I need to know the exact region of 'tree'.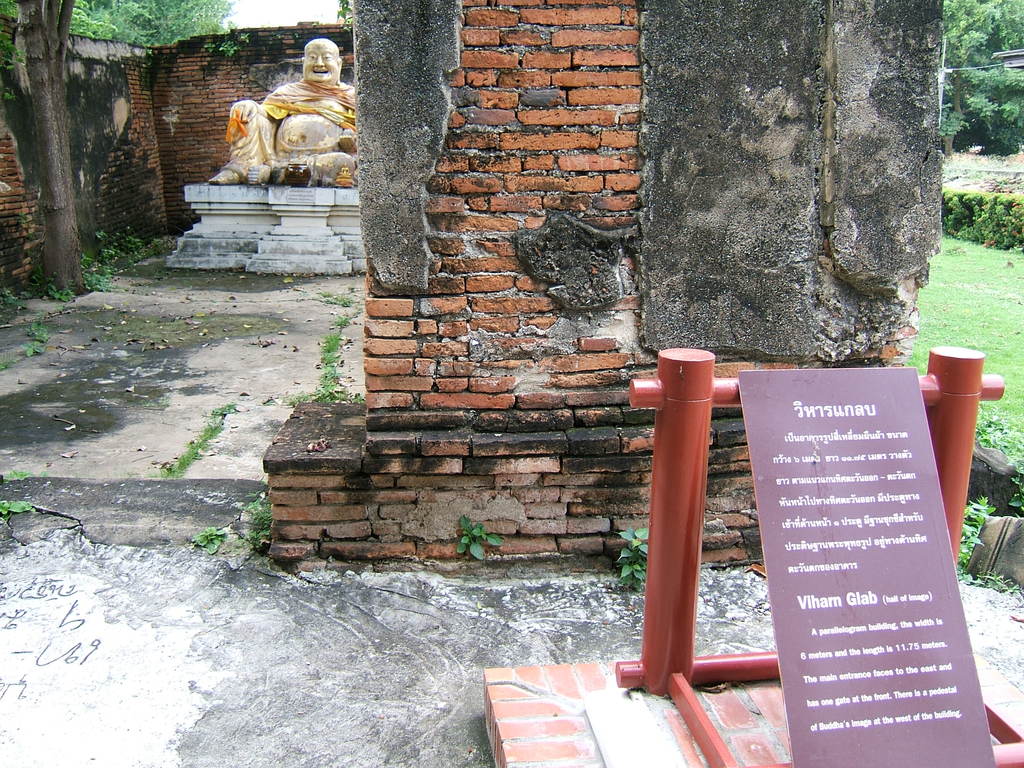
Region: [0,0,241,49].
